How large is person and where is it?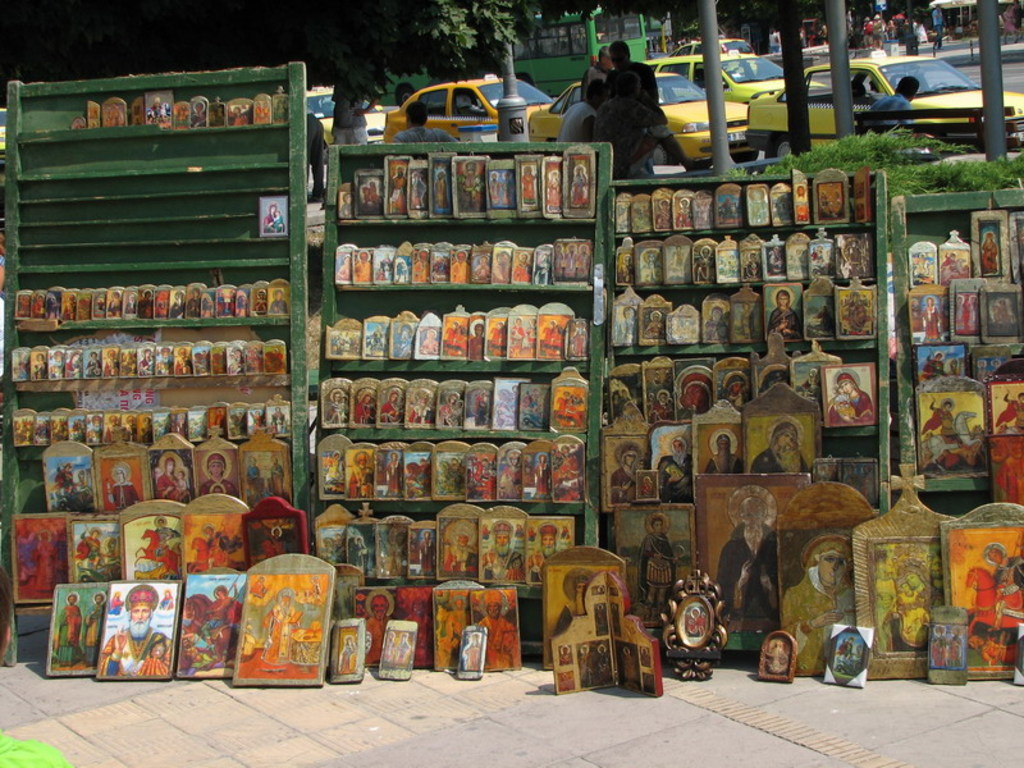
Bounding box: 136,347,151,364.
